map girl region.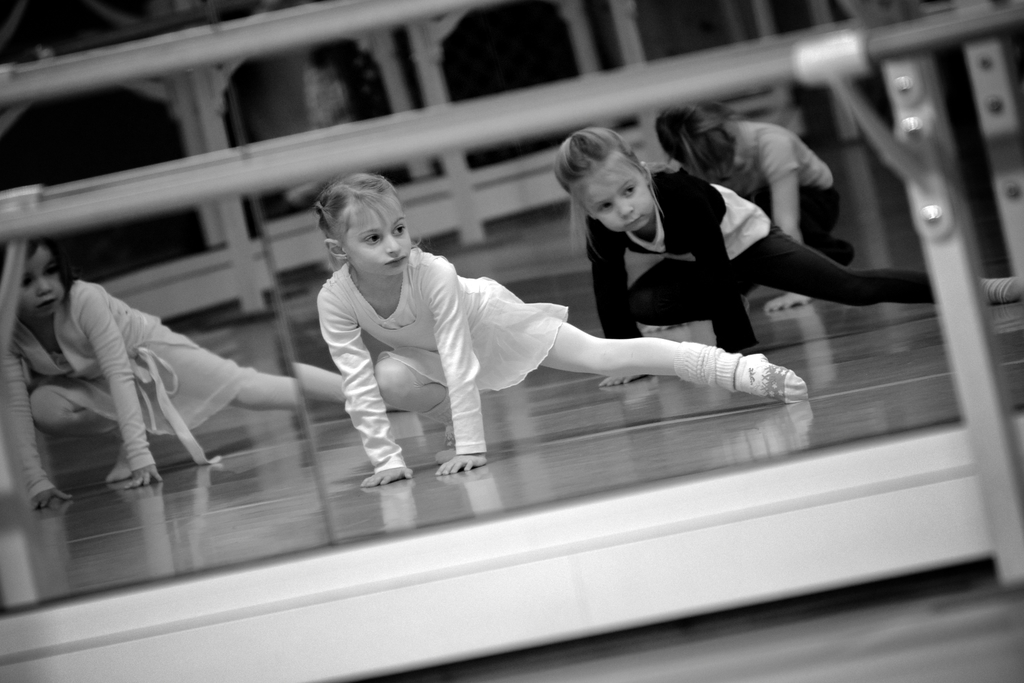
Mapped to left=554, top=125, right=1023, bottom=383.
